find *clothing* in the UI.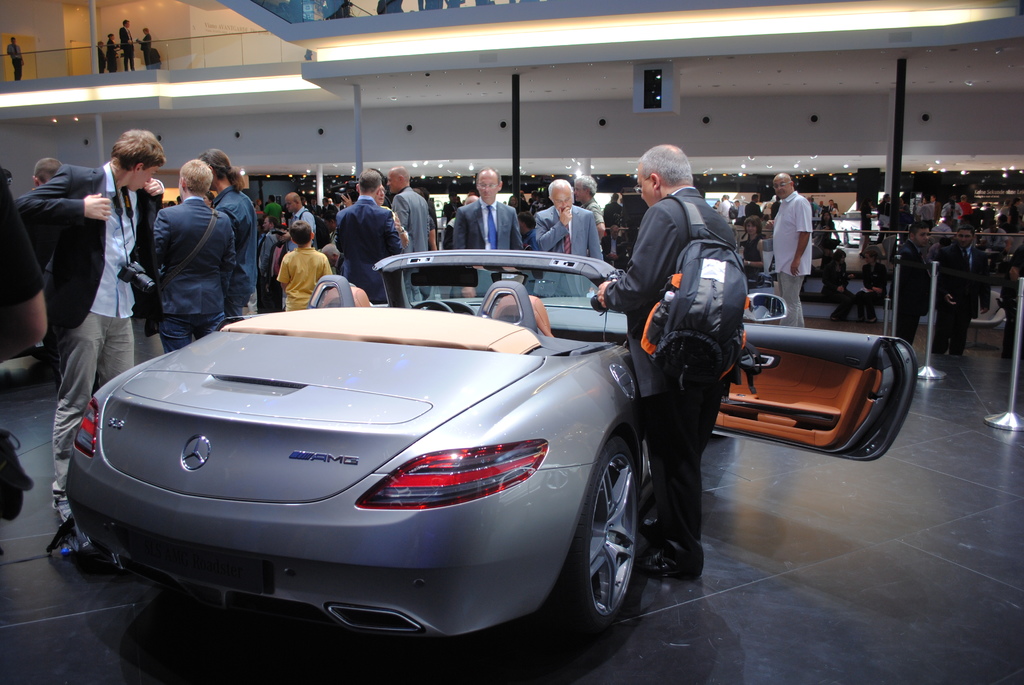
UI element at crop(451, 195, 519, 299).
